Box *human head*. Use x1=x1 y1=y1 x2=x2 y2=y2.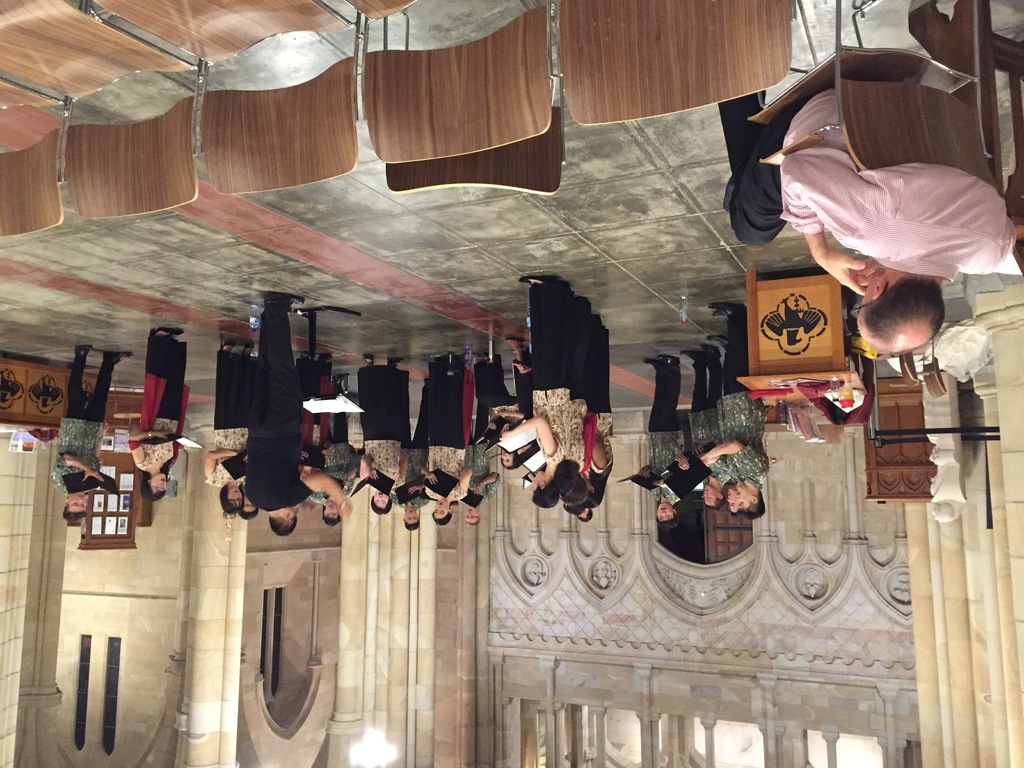
x1=576 y1=511 x2=593 y2=521.
